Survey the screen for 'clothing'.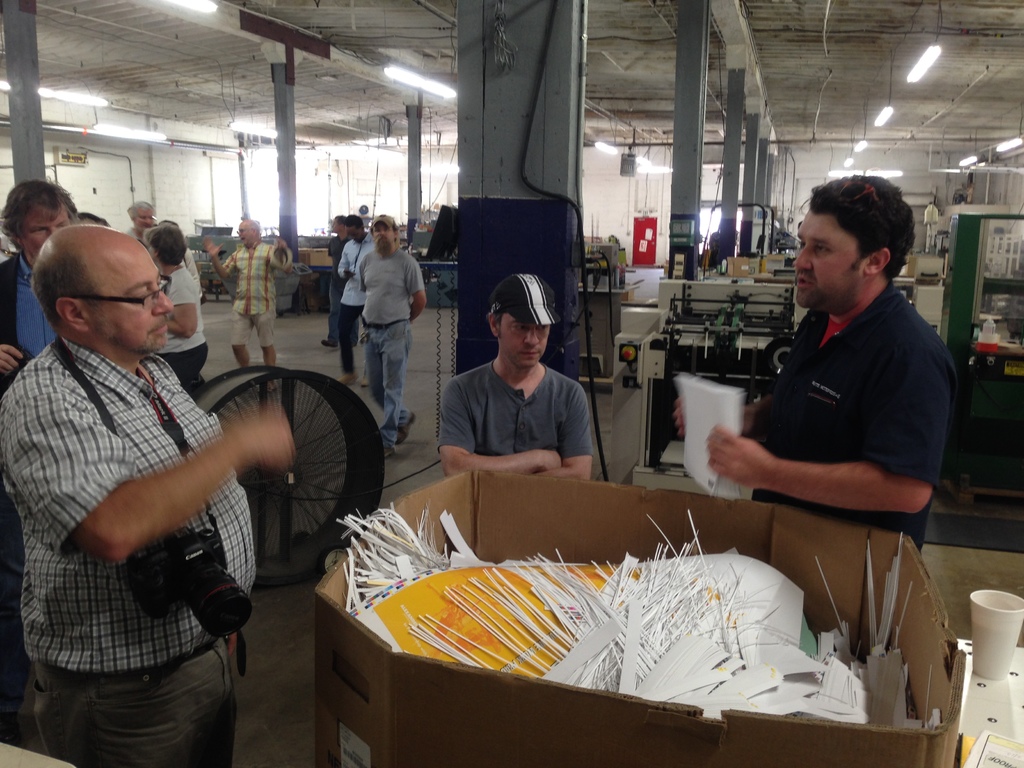
Survey found: 215,239,289,349.
